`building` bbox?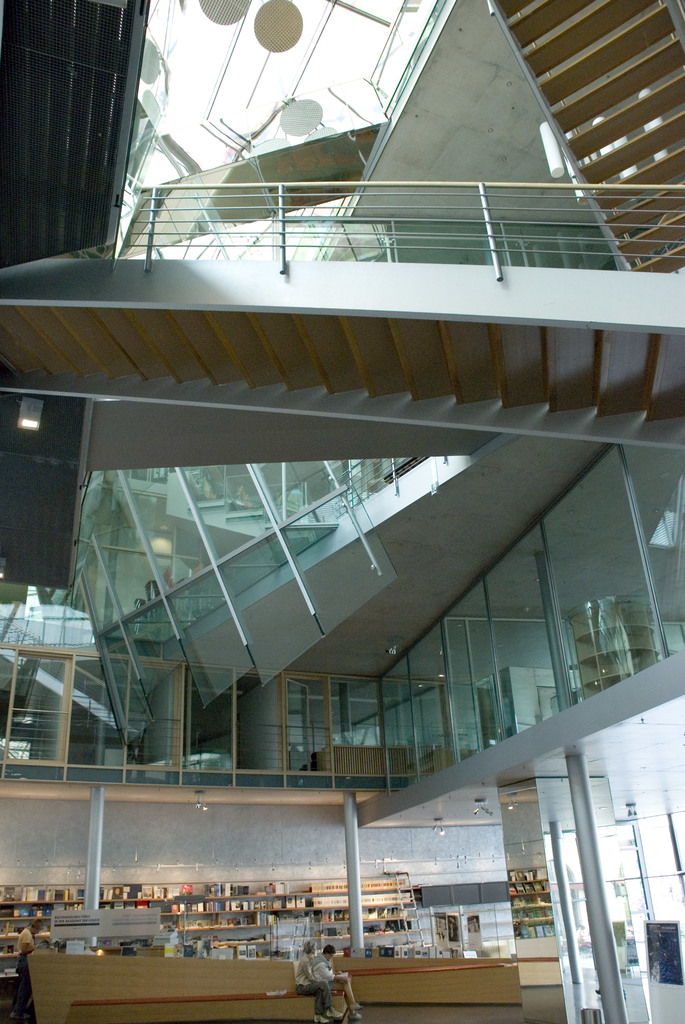
box=[0, 0, 684, 1023]
